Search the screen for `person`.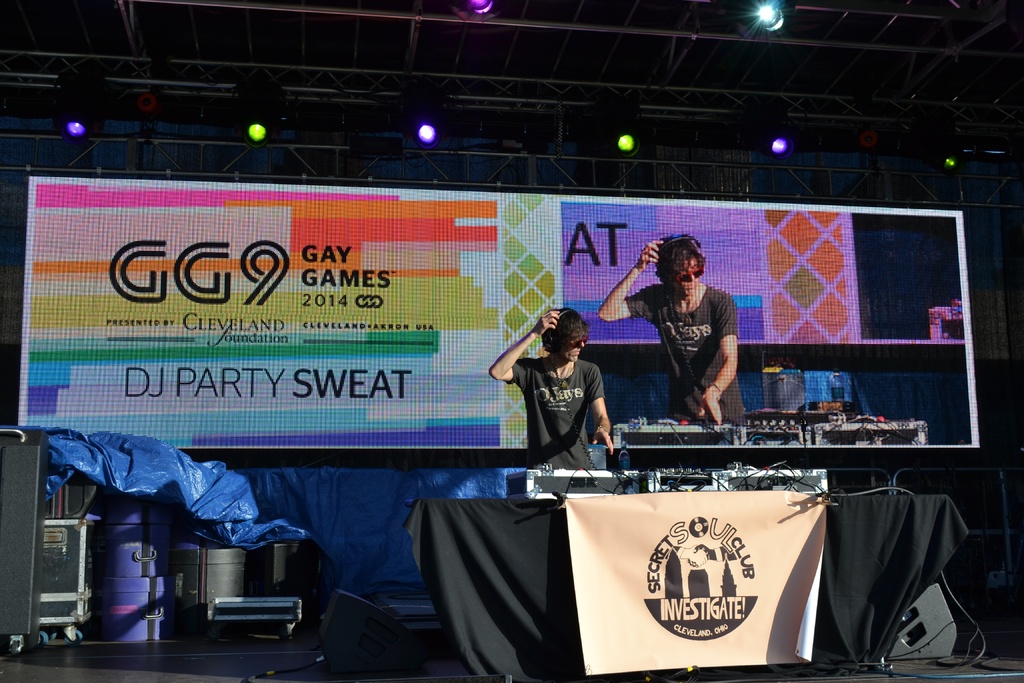
Found at select_region(594, 235, 749, 427).
